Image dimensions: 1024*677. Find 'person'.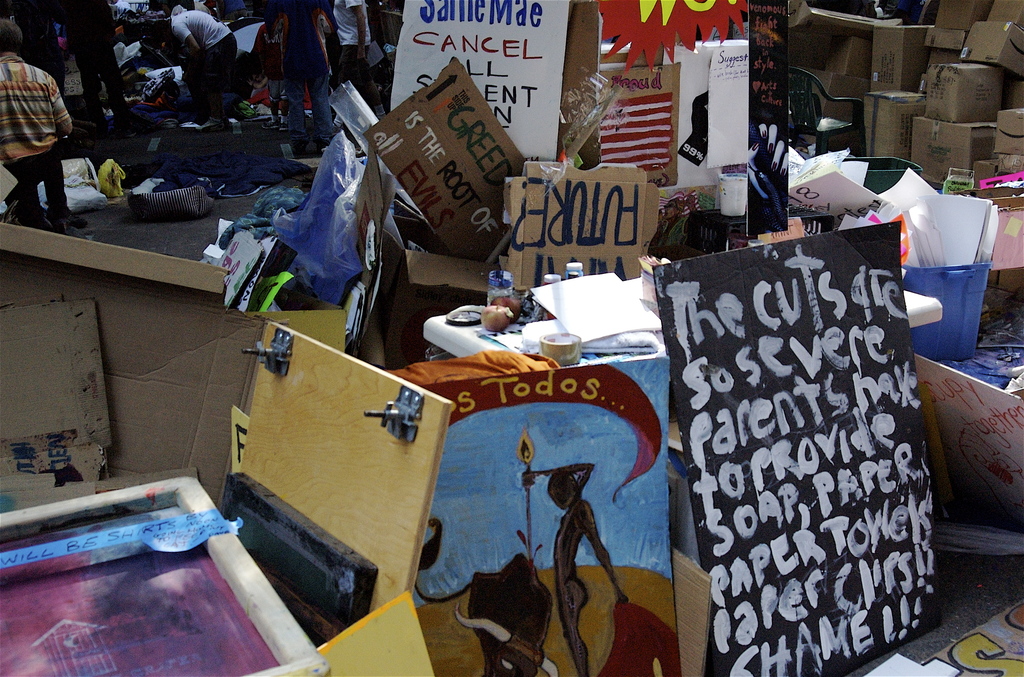
bbox=(0, 13, 75, 226).
